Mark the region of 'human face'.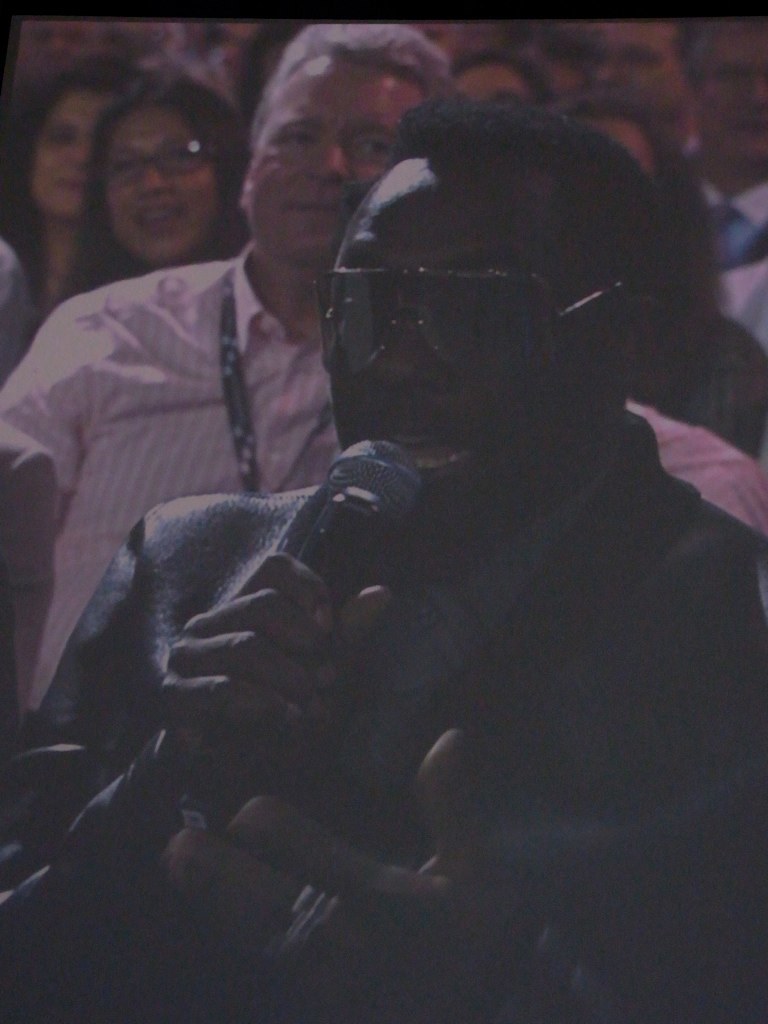
Region: select_region(458, 56, 518, 98).
